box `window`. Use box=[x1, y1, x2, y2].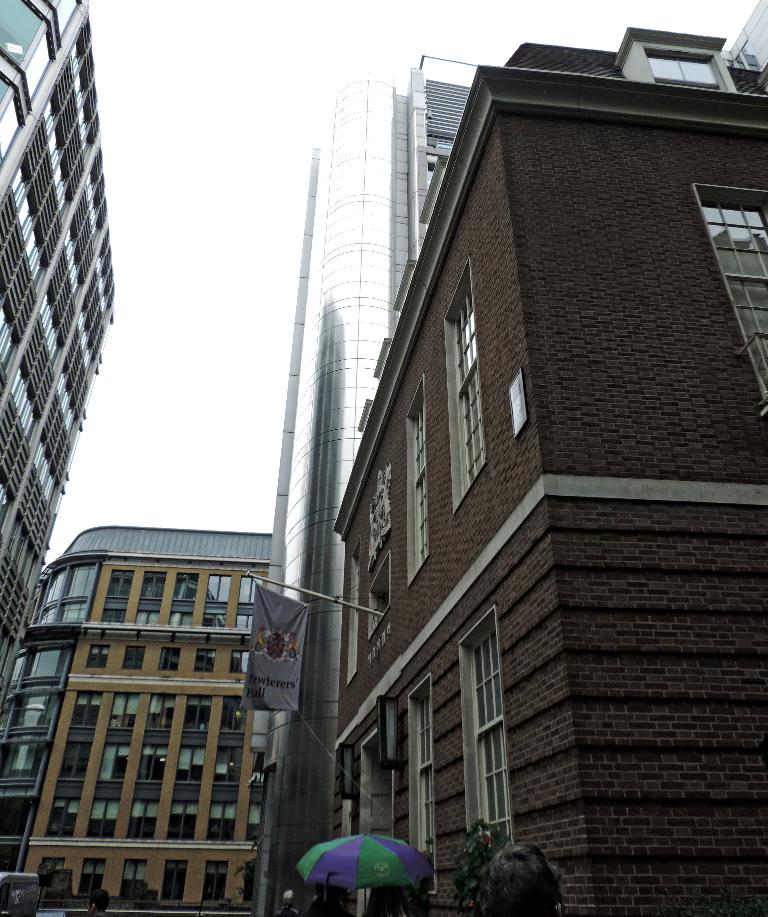
box=[407, 675, 439, 891].
